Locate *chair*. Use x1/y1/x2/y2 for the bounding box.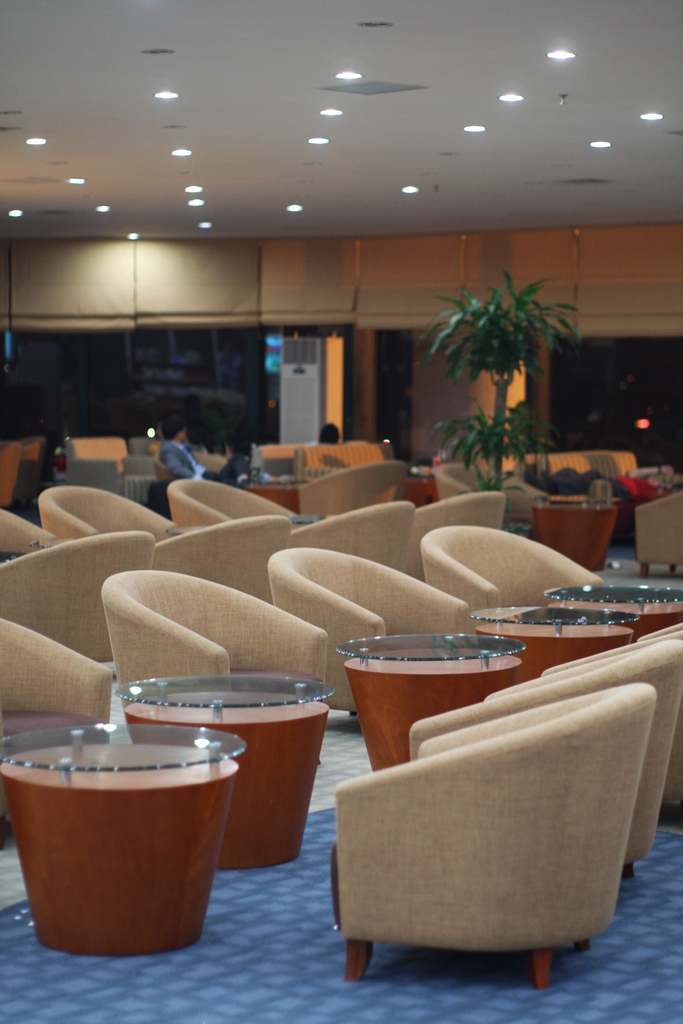
431/465/548/543.
